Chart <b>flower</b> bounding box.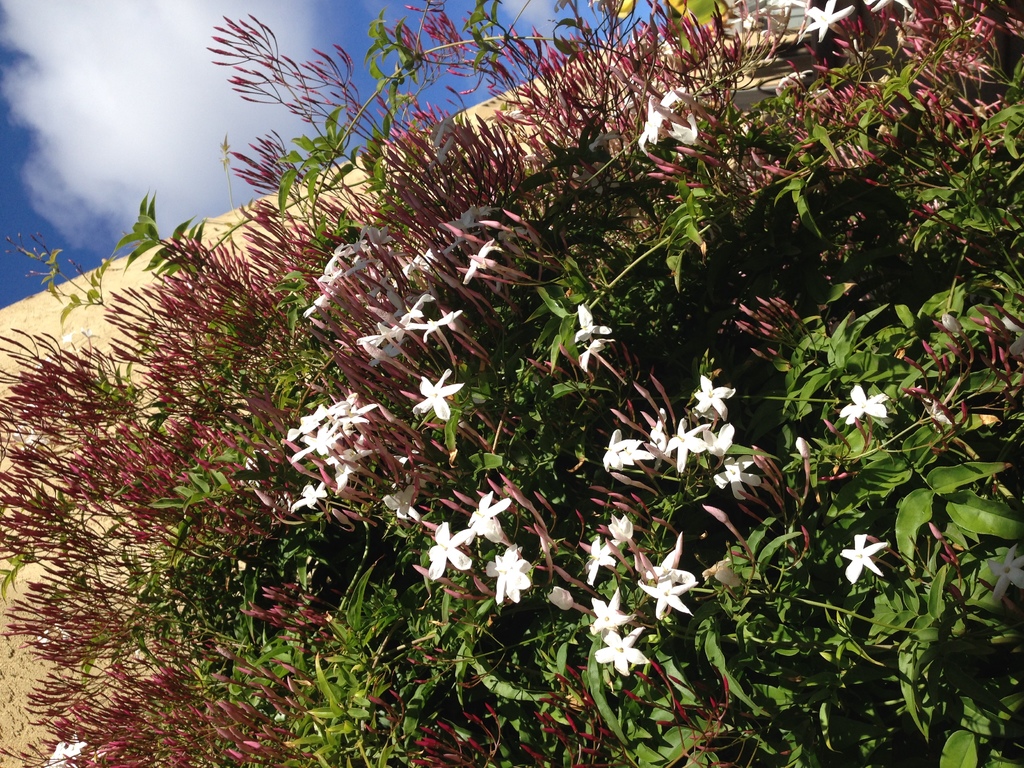
Charted: crop(486, 547, 532, 609).
